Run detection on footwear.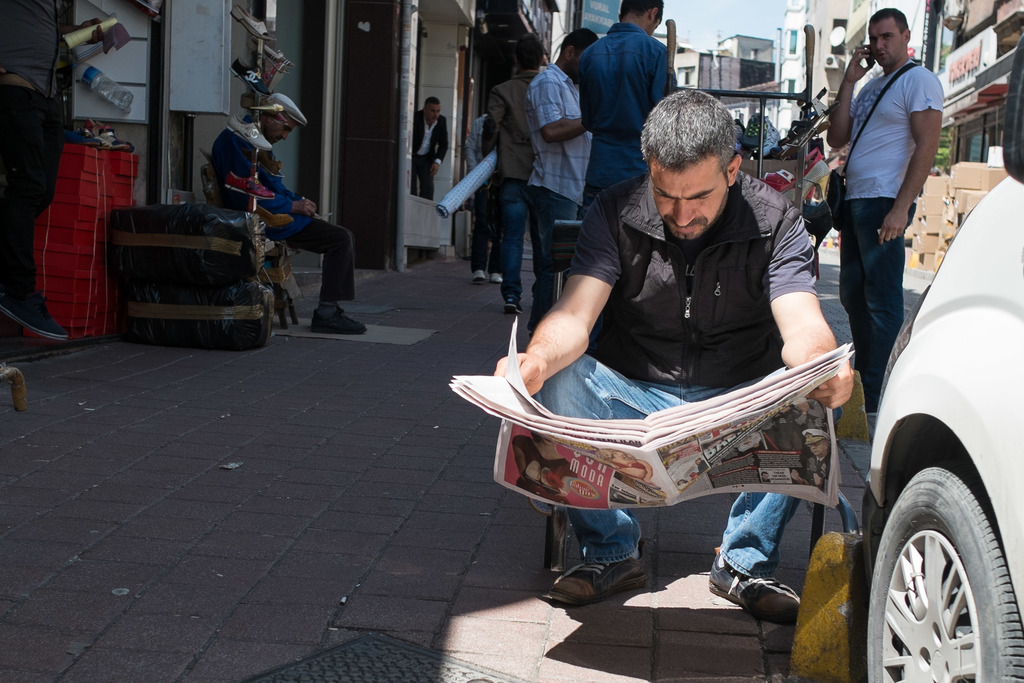
Result: box(0, 287, 68, 340).
